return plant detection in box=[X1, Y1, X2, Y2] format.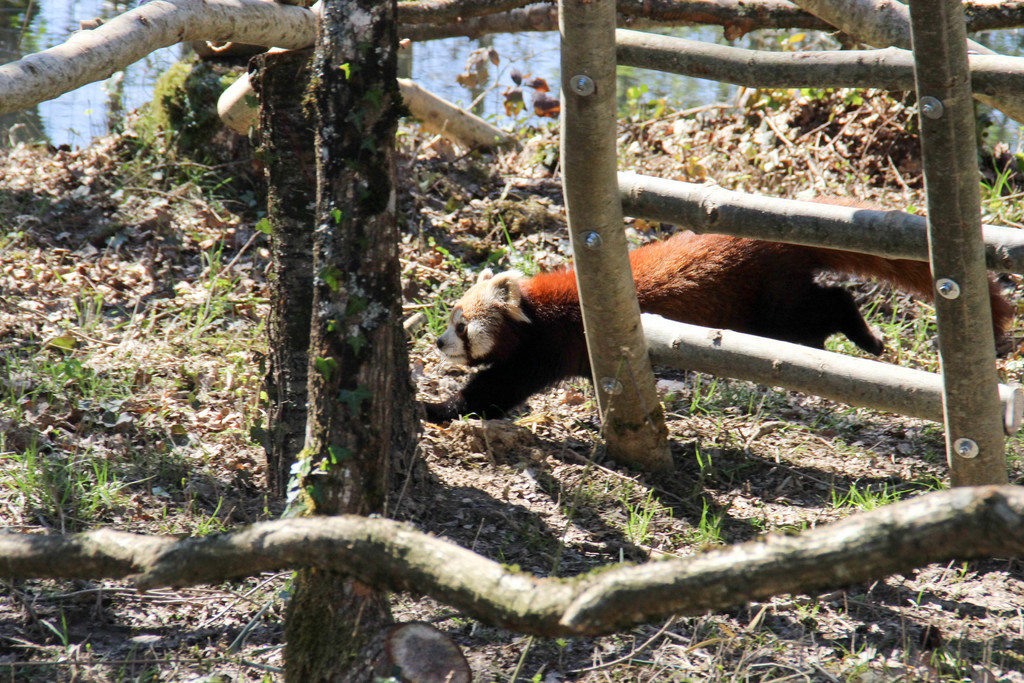
box=[277, 572, 294, 600].
